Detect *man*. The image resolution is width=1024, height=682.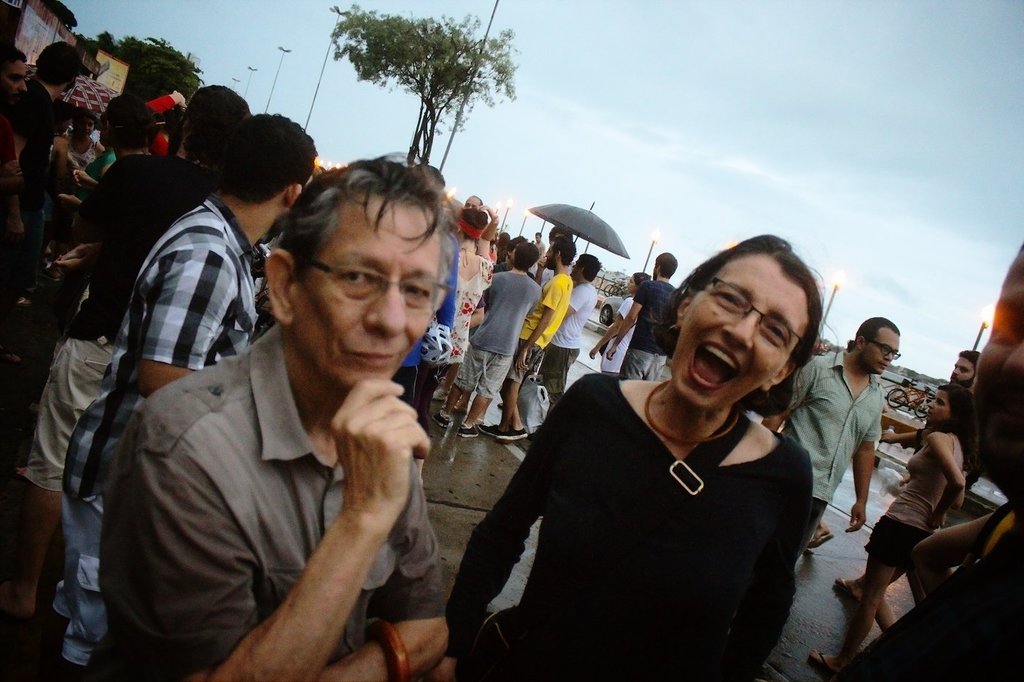
detection(434, 243, 539, 435).
